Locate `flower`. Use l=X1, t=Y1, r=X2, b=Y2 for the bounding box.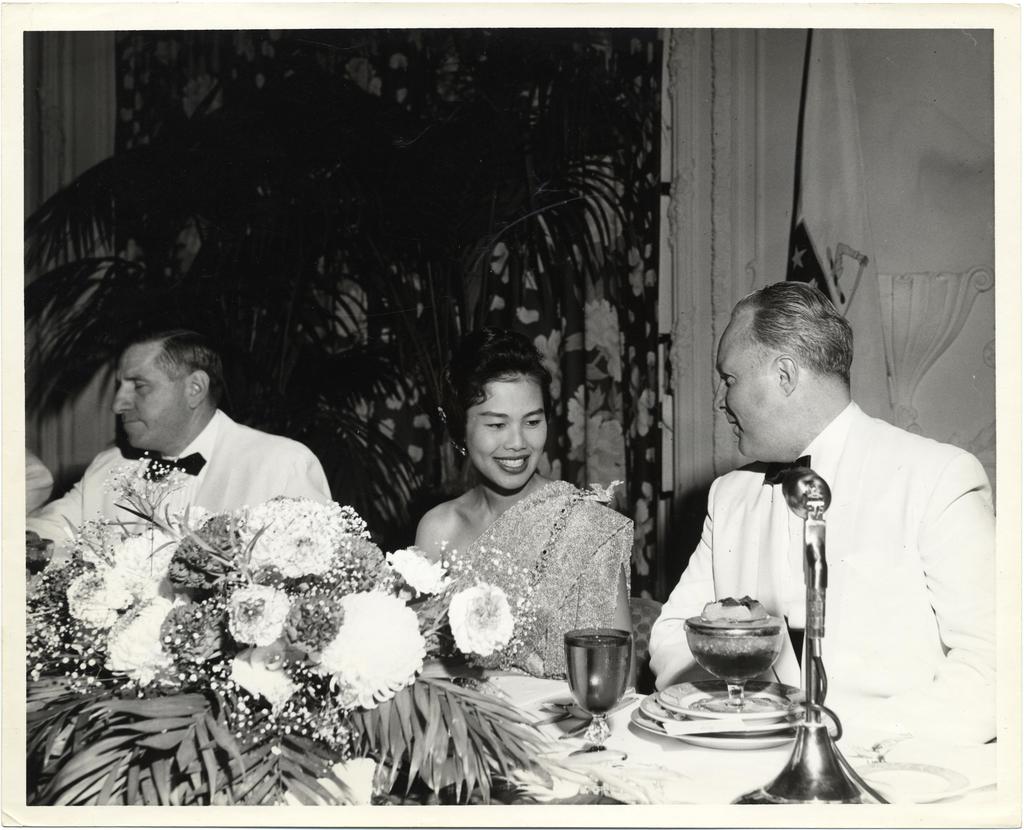
l=170, t=502, r=211, b=535.
